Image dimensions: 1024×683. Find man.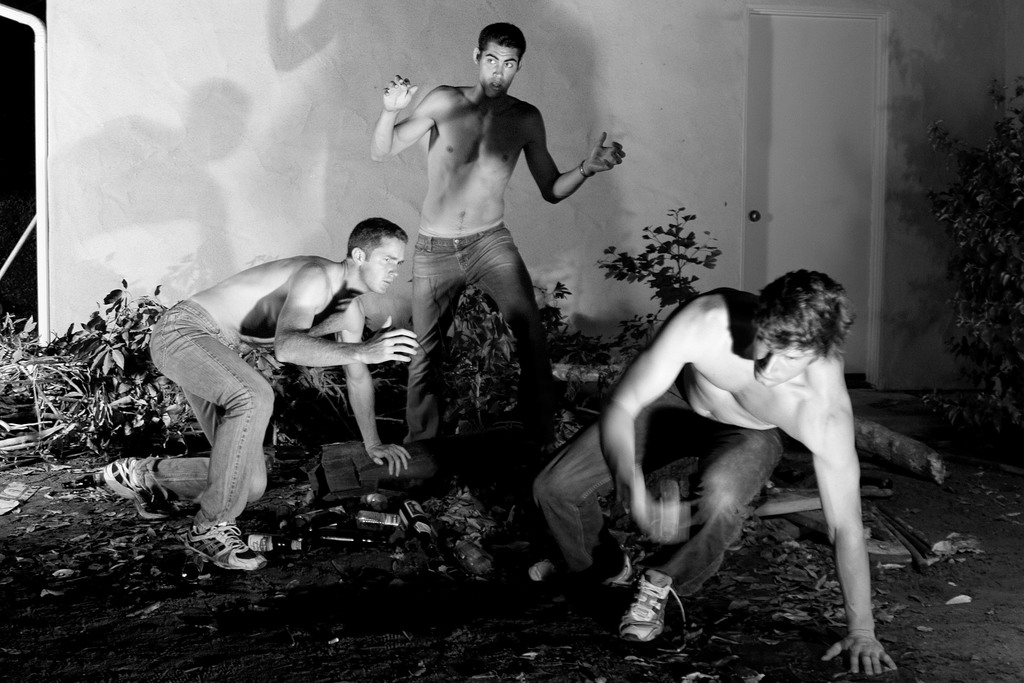
detection(525, 267, 897, 682).
